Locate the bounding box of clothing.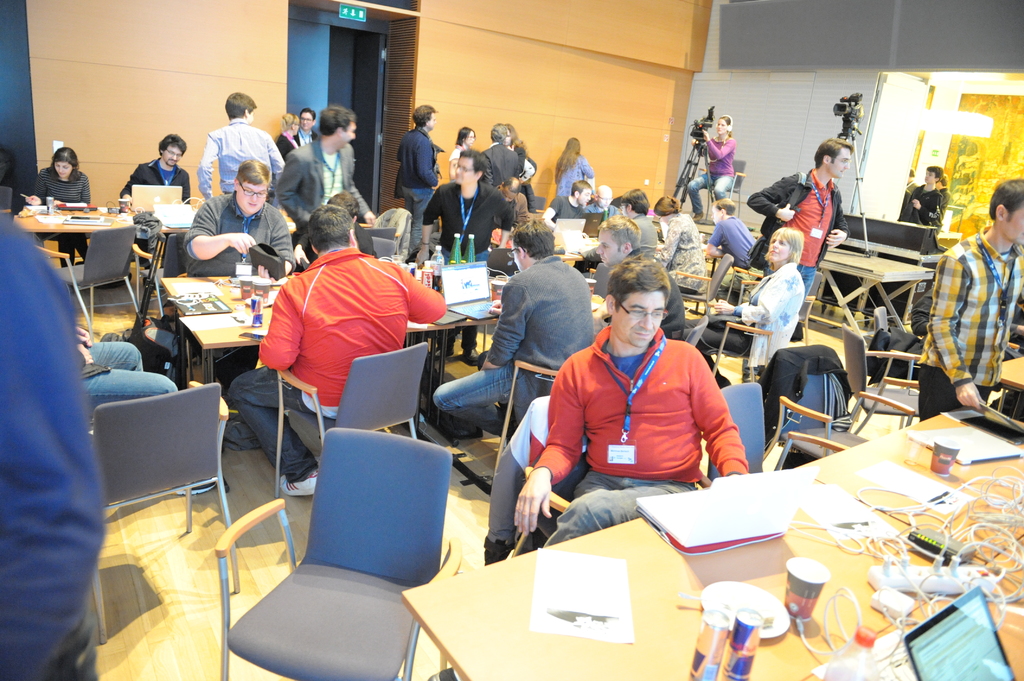
Bounding box: (x1=392, y1=125, x2=438, y2=255).
